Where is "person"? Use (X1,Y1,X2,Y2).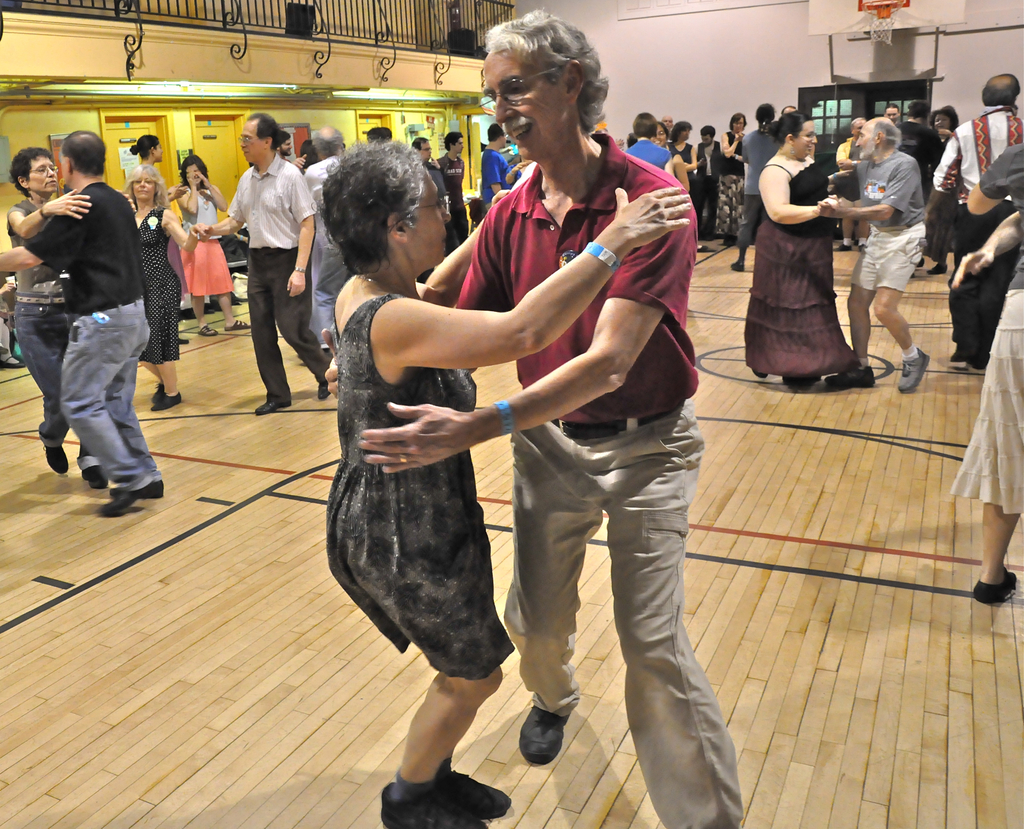
(438,129,463,250).
